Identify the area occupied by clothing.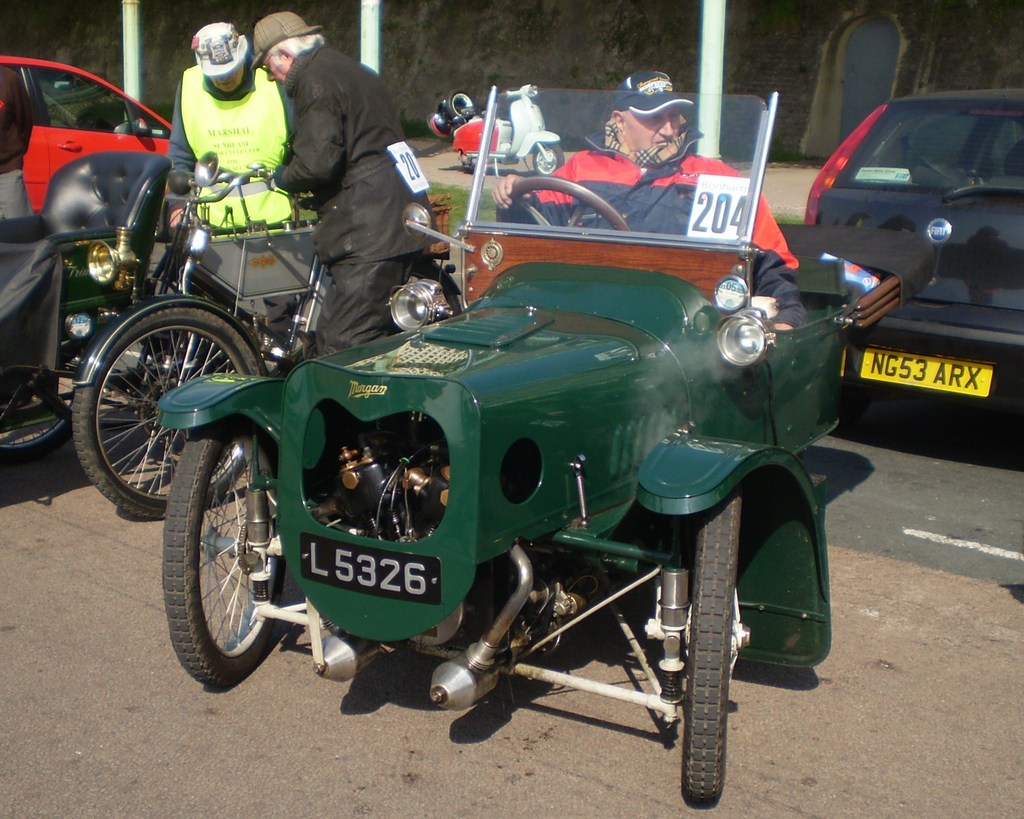
Area: rect(155, 15, 330, 222).
